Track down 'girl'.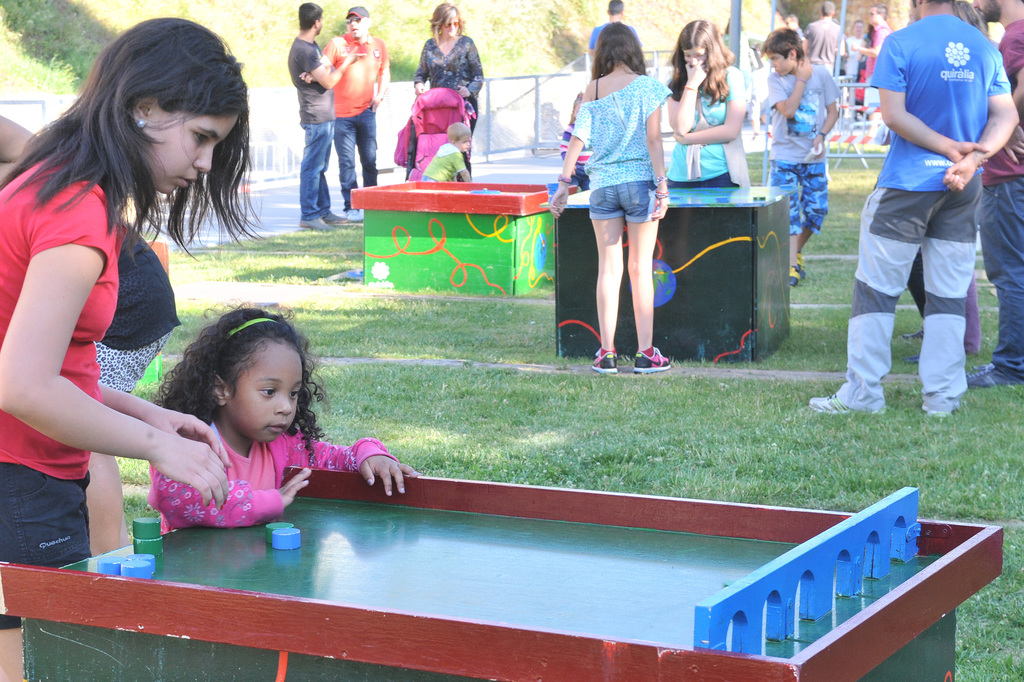
Tracked to BBox(147, 306, 419, 534).
